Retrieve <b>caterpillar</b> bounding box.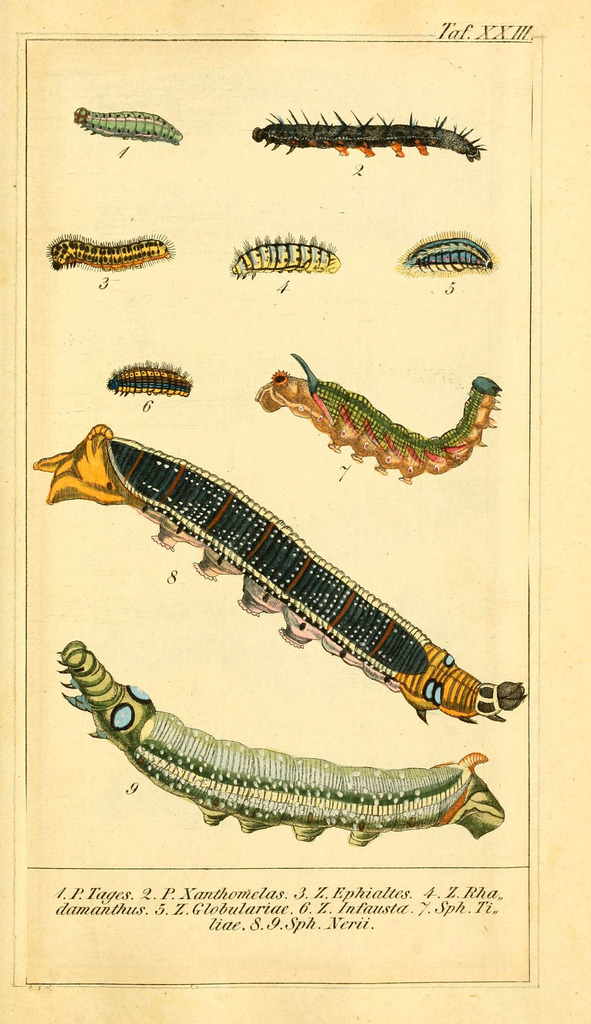
Bounding box: x1=33 y1=423 x2=530 y2=724.
